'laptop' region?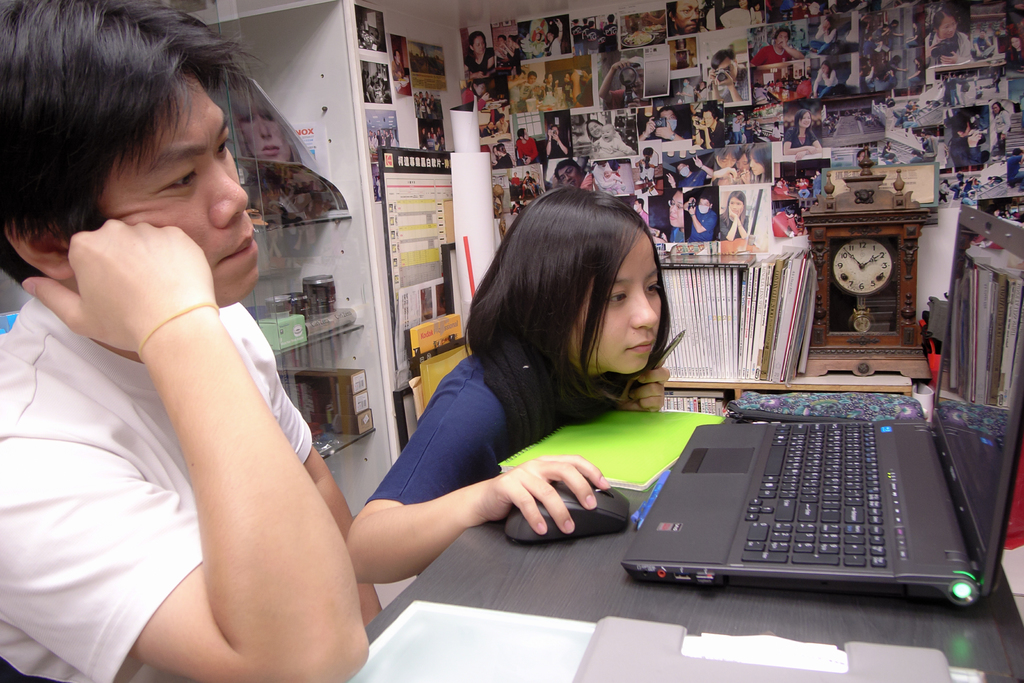
[x1=623, y1=205, x2=1023, y2=623]
